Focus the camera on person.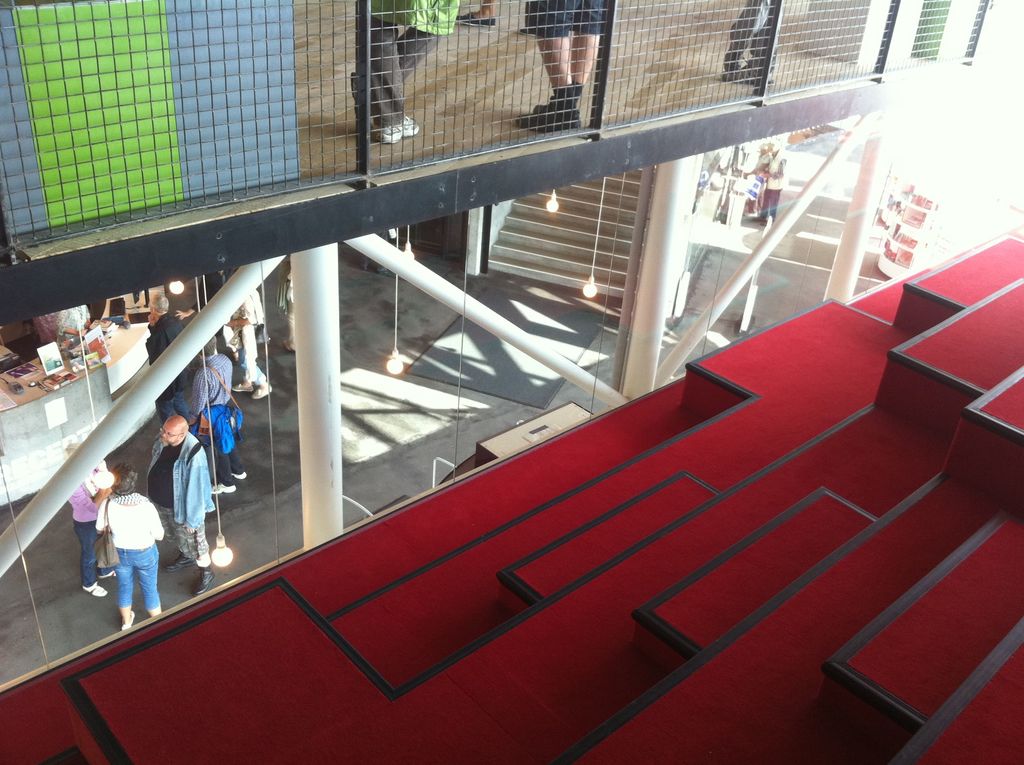
Focus region: <box>147,413,210,587</box>.
